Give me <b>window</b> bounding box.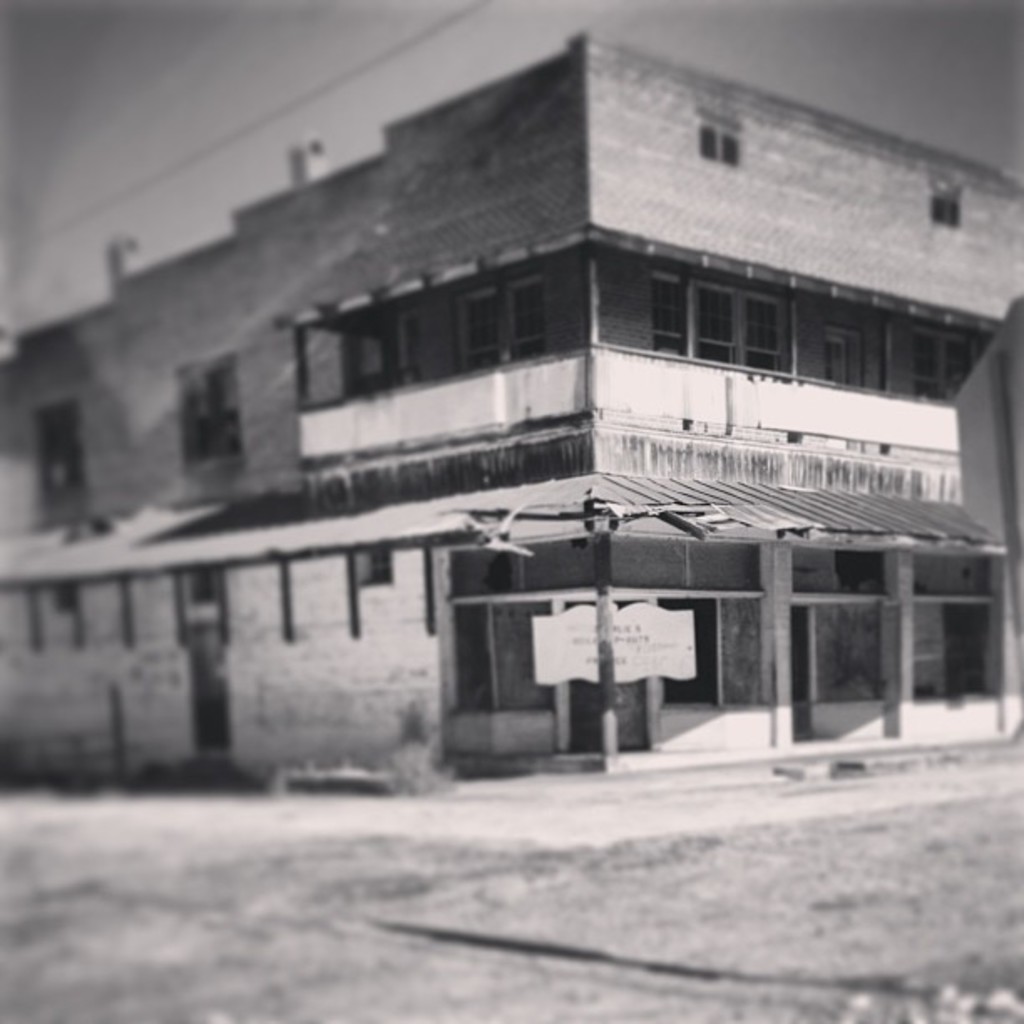
pyautogui.locateOnScreen(823, 325, 867, 392).
